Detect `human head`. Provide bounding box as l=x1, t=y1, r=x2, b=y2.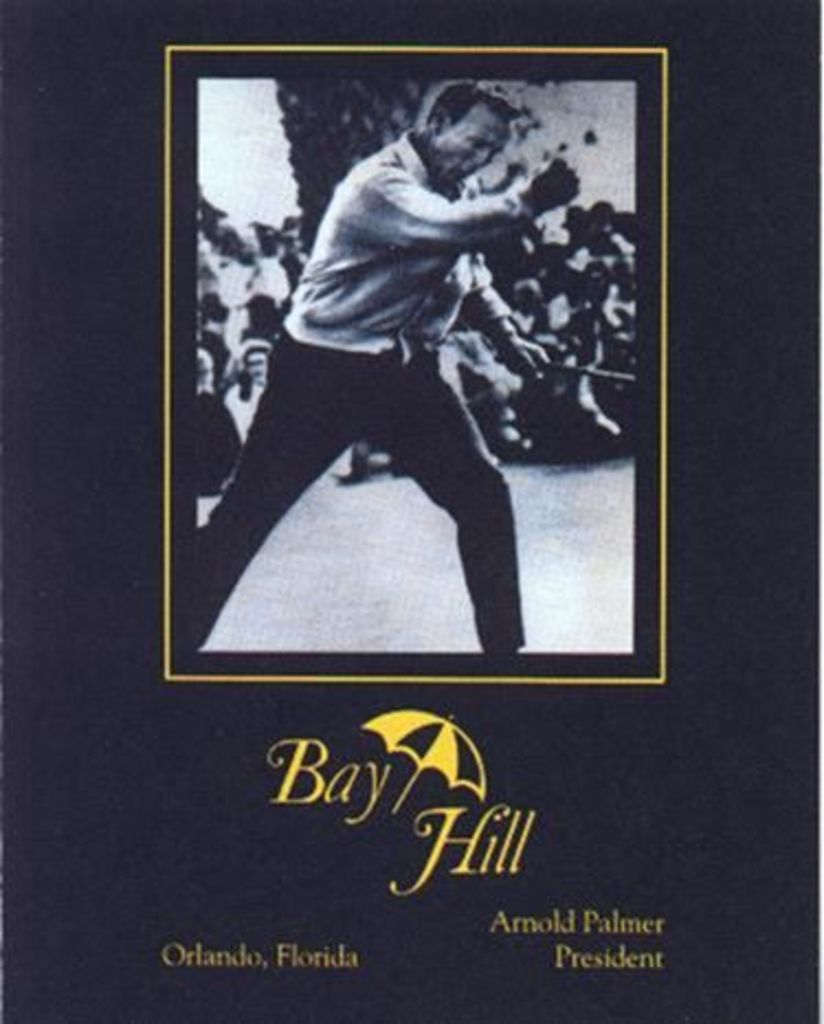
l=411, t=86, r=536, b=169.
